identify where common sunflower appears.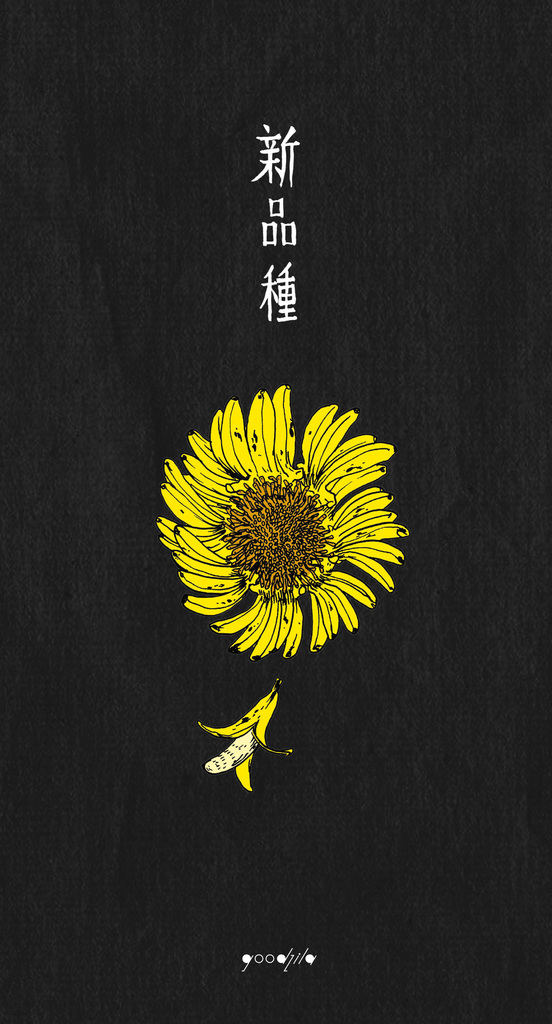
Appears at l=151, t=398, r=428, b=673.
